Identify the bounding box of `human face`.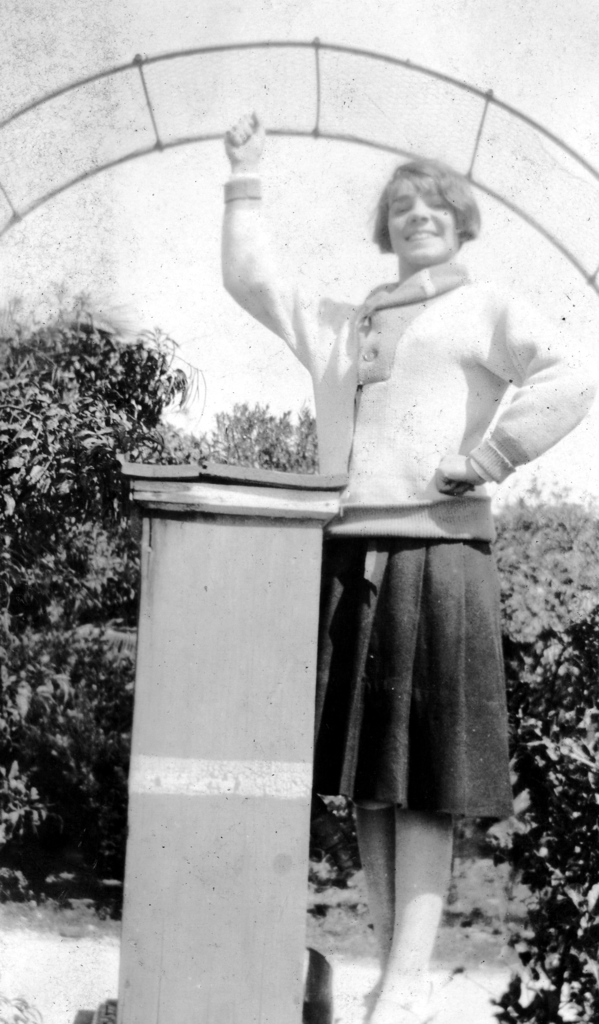
385:180:454:259.
